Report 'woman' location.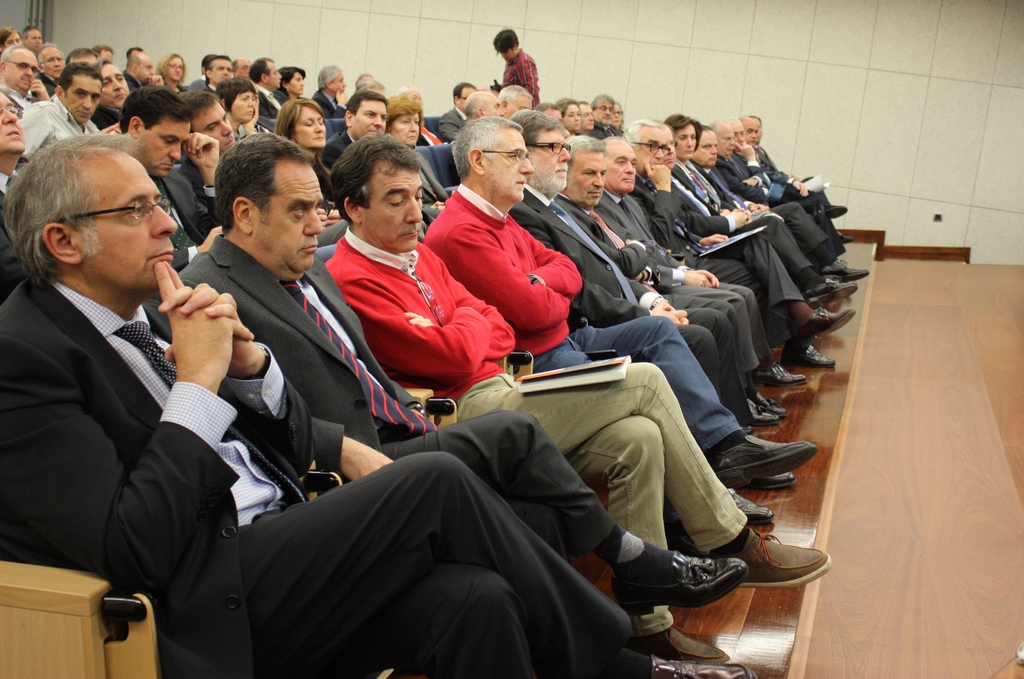
Report: 612, 99, 625, 133.
